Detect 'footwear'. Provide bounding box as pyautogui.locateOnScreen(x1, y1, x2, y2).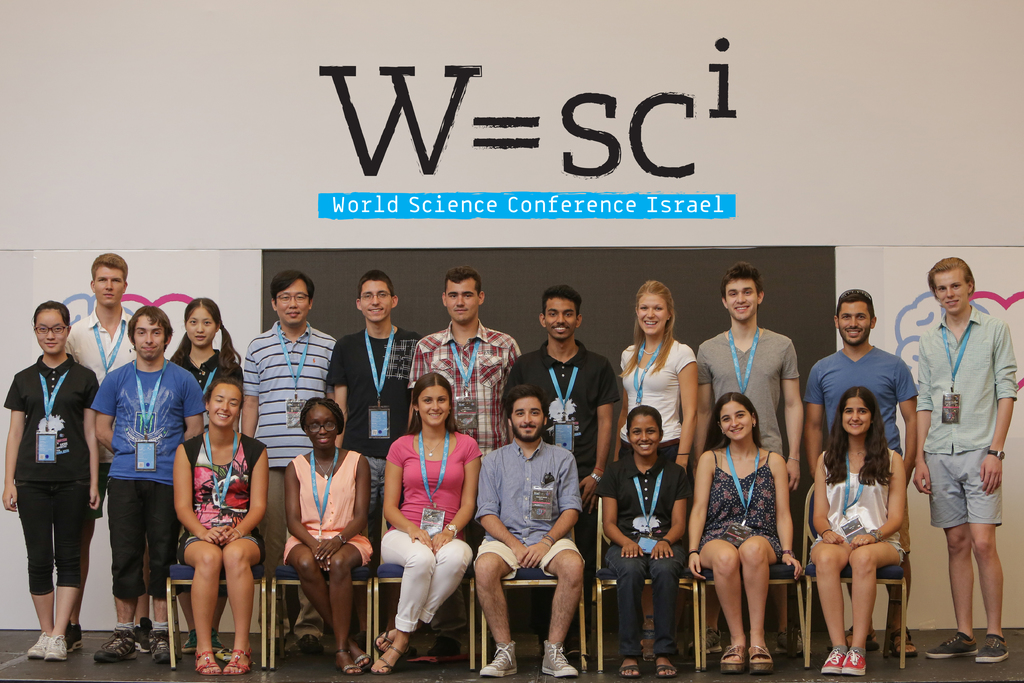
pyautogui.locateOnScreen(336, 648, 353, 672).
